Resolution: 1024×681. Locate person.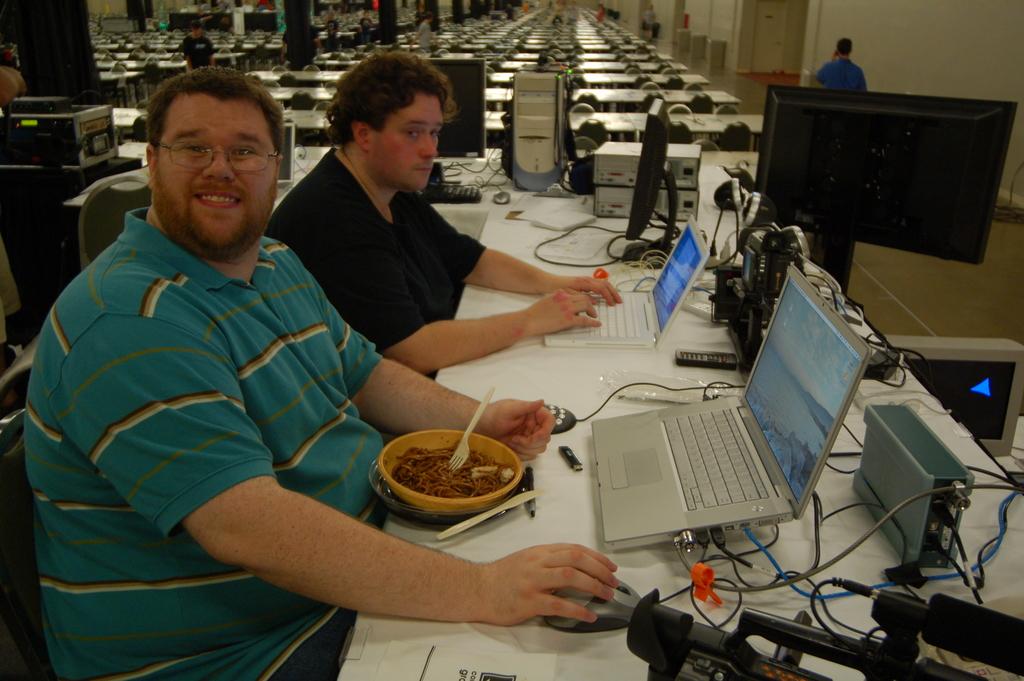
rect(520, 0, 530, 13).
